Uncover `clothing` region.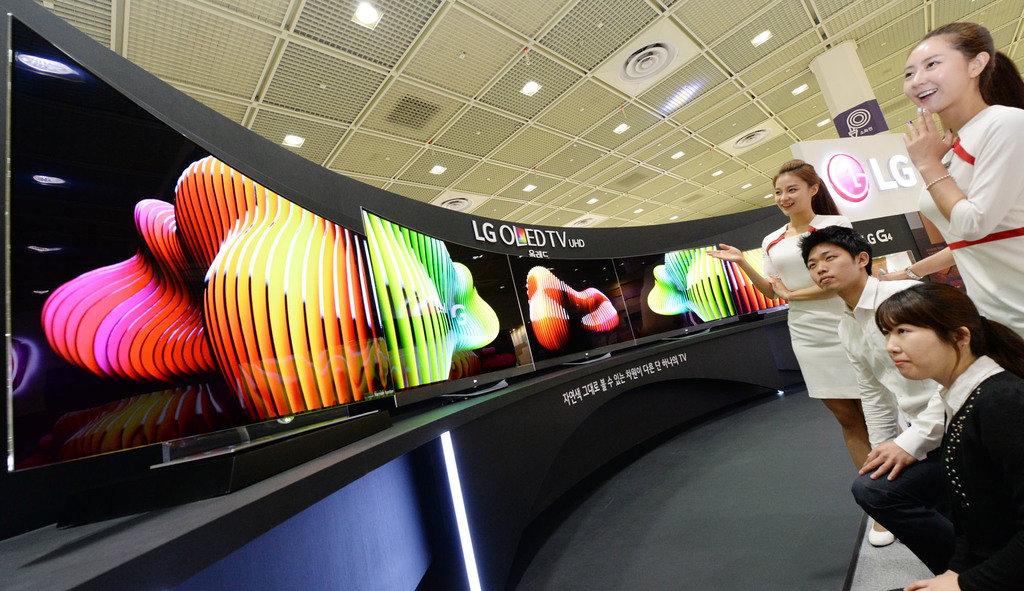
Uncovered: [843,268,932,578].
